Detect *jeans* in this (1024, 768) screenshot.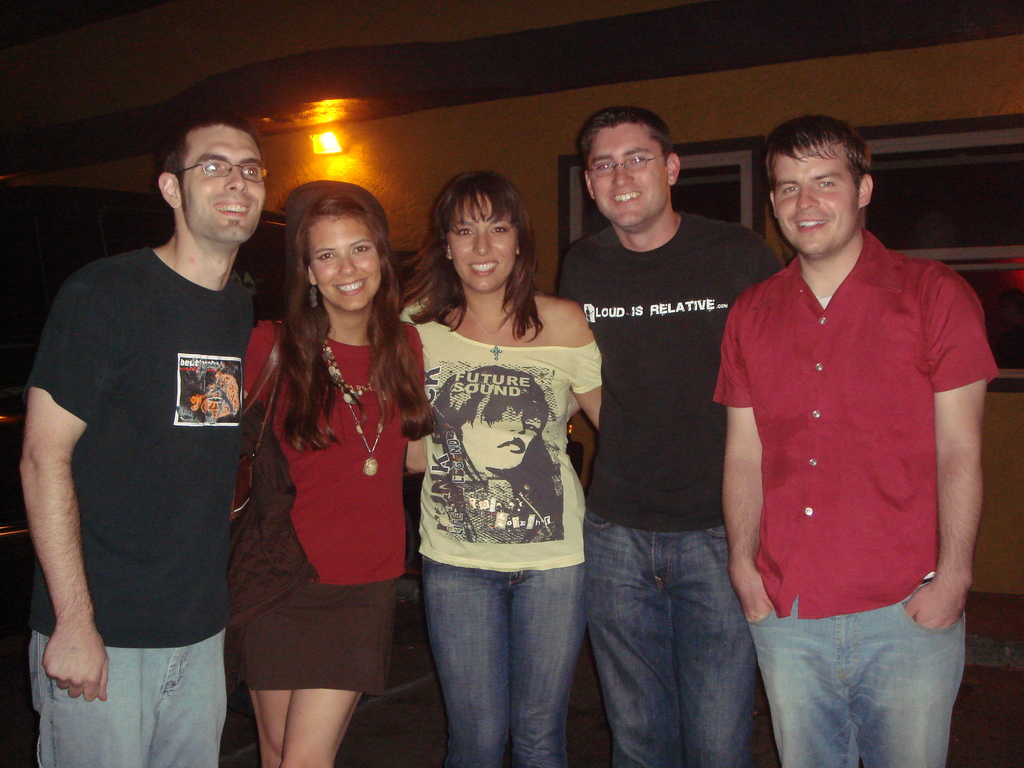
Detection: box(412, 540, 596, 764).
